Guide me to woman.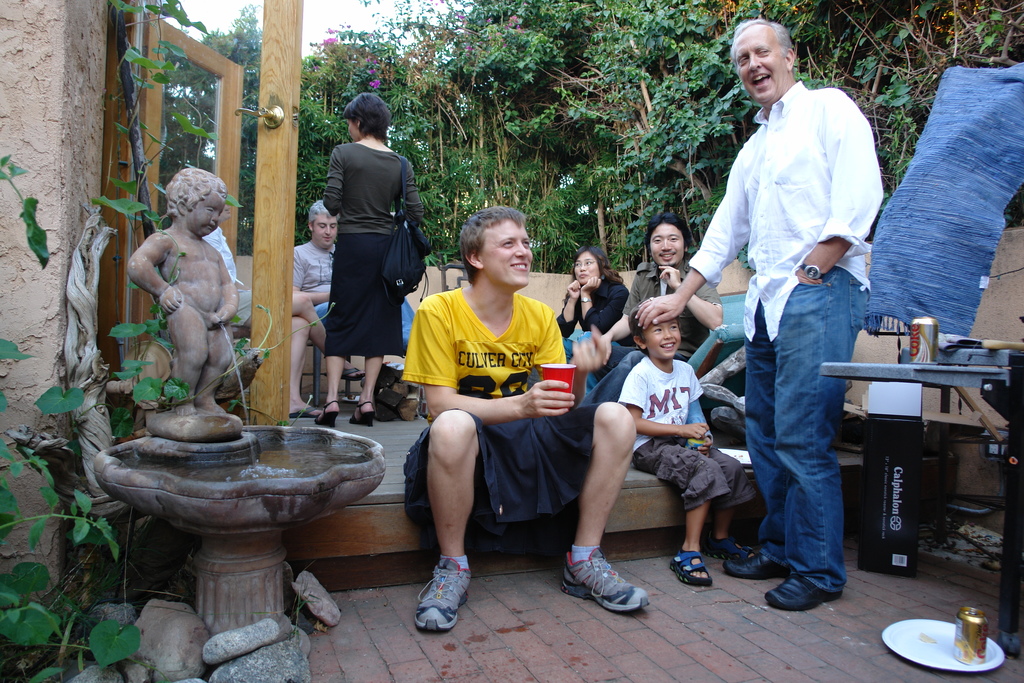
Guidance: [left=555, top=247, right=630, bottom=366].
